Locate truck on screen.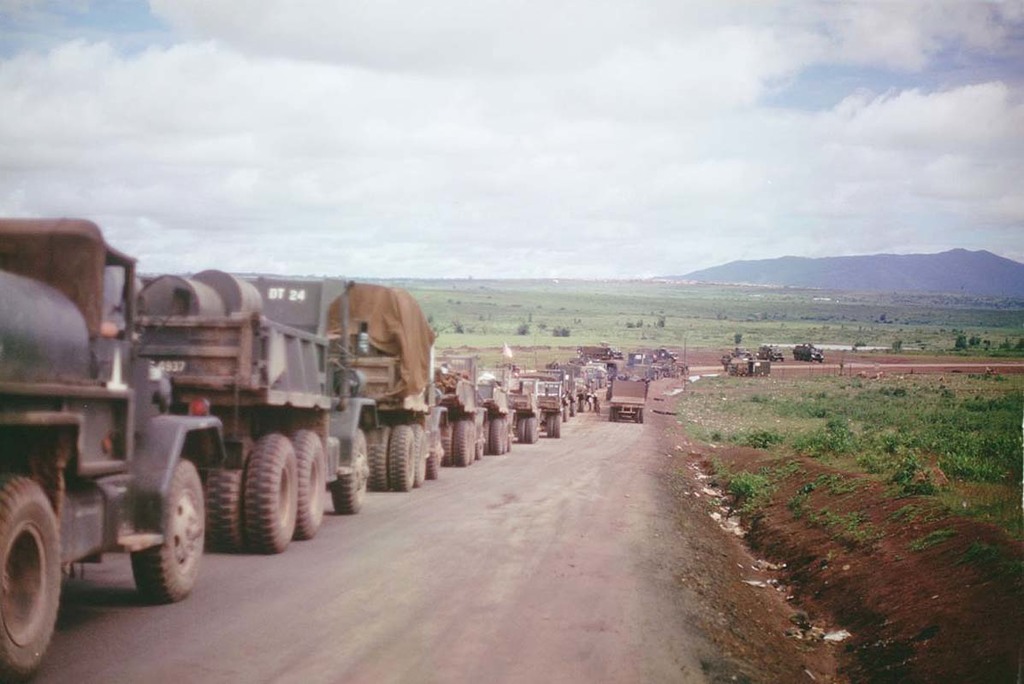
On screen at (761, 340, 778, 362).
